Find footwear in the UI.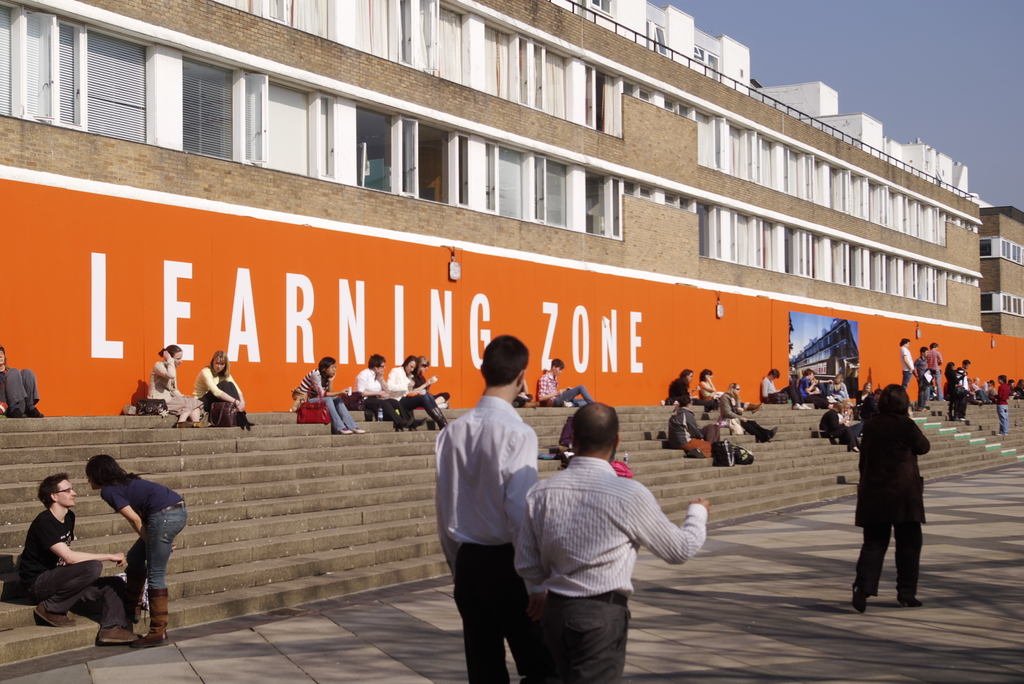
UI element at (852, 448, 858, 453).
